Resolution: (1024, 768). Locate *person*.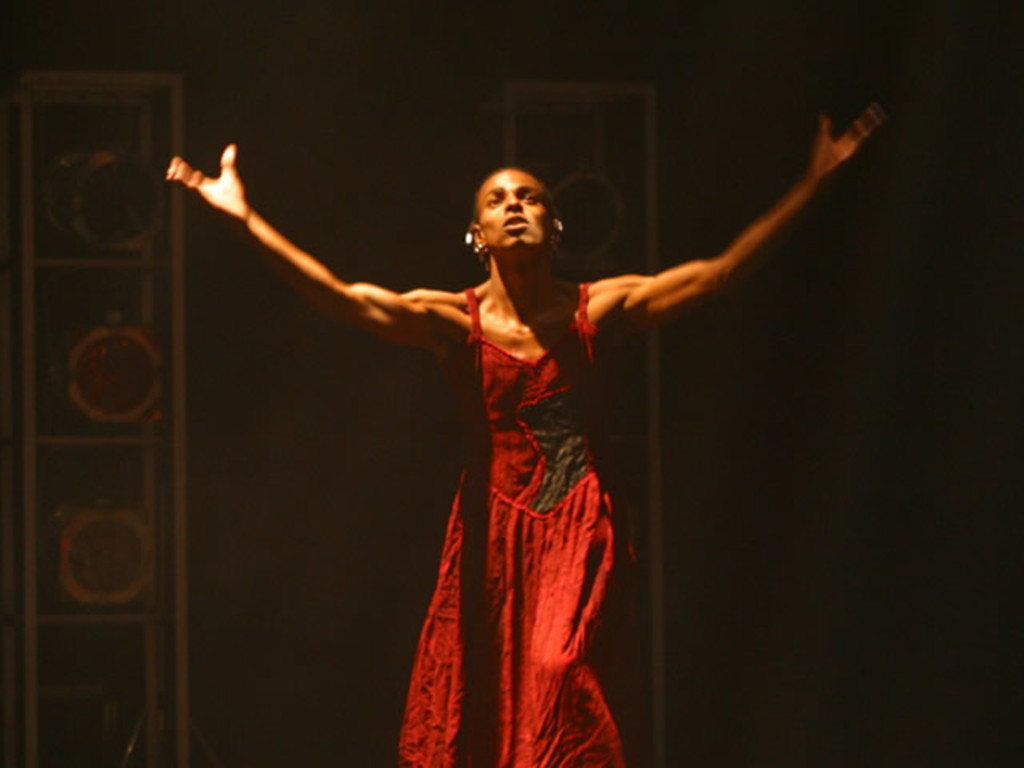
278,125,736,752.
